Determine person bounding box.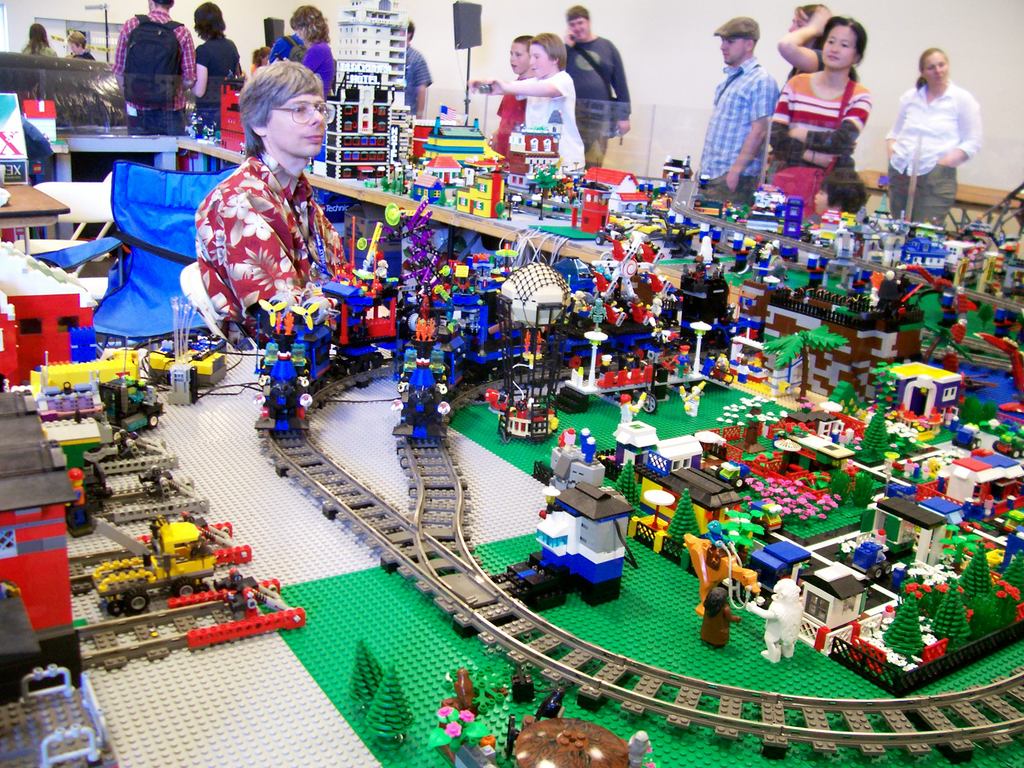
Determined: box(767, 1, 836, 165).
